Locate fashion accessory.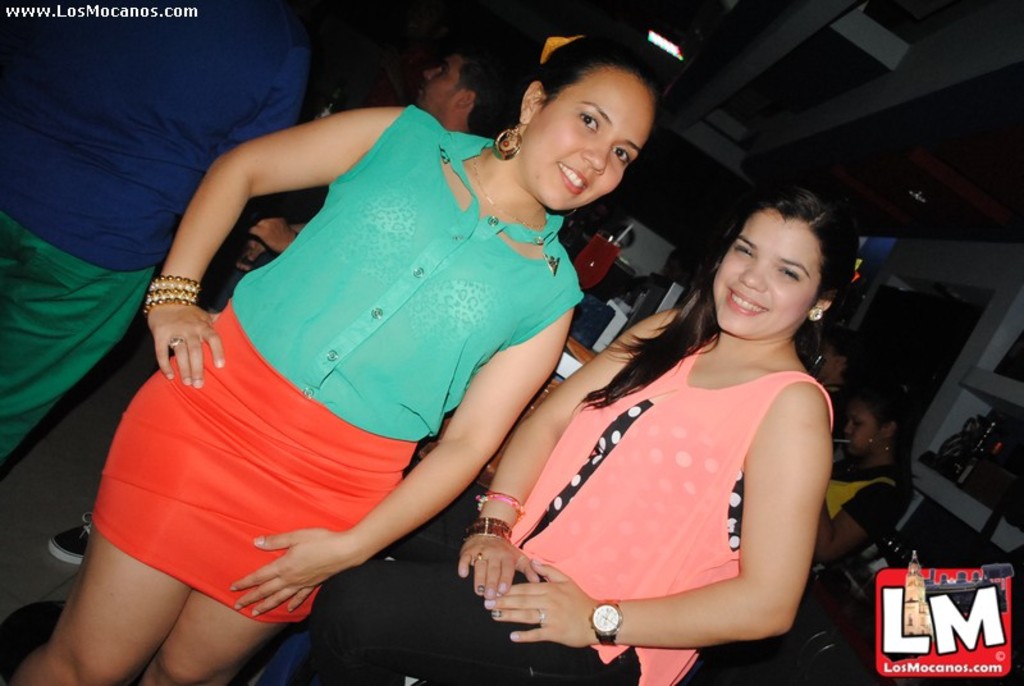
Bounding box: <box>475,159,550,225</box>.
